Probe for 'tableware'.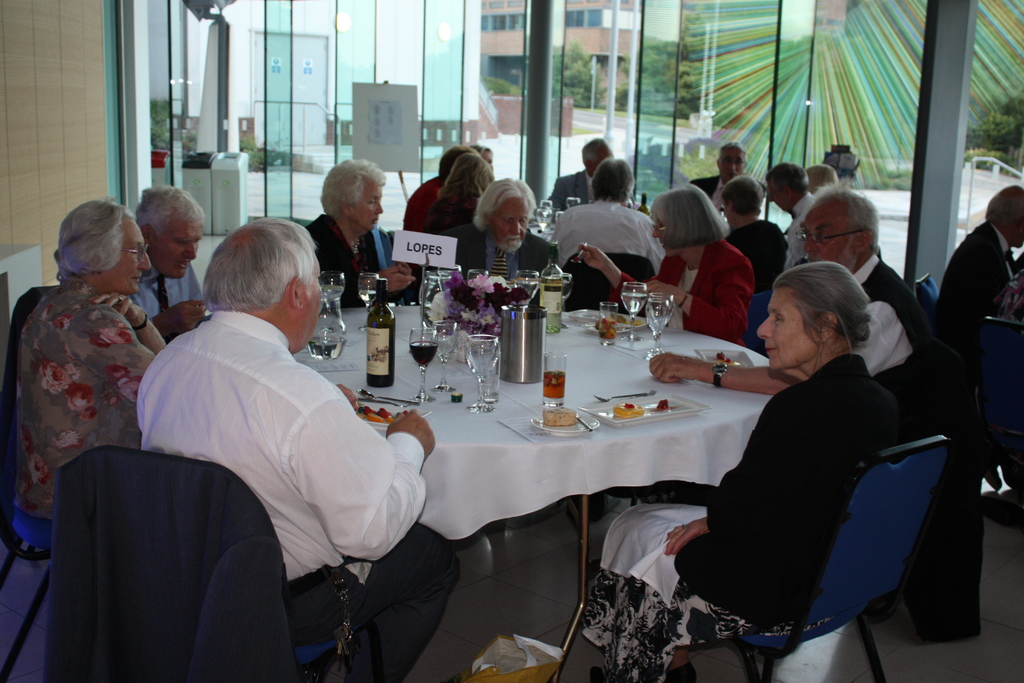
Probe result: 409 327 439 404.
